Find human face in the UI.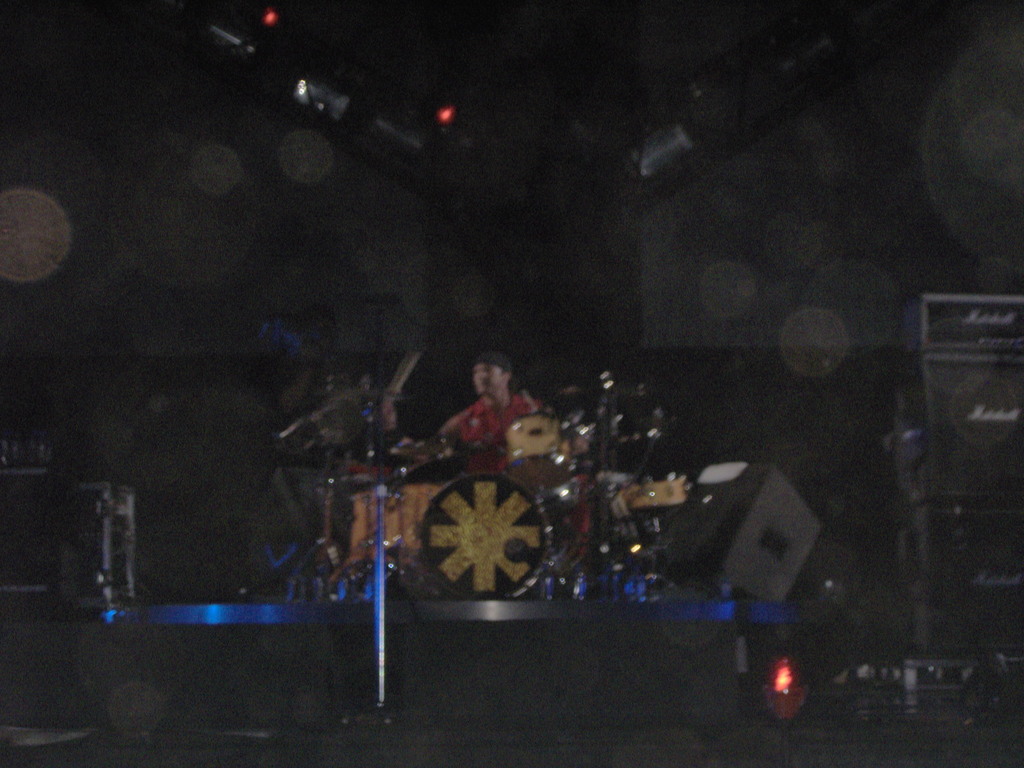
UI element at [left=474, top=362, right=504, bottom=394].
